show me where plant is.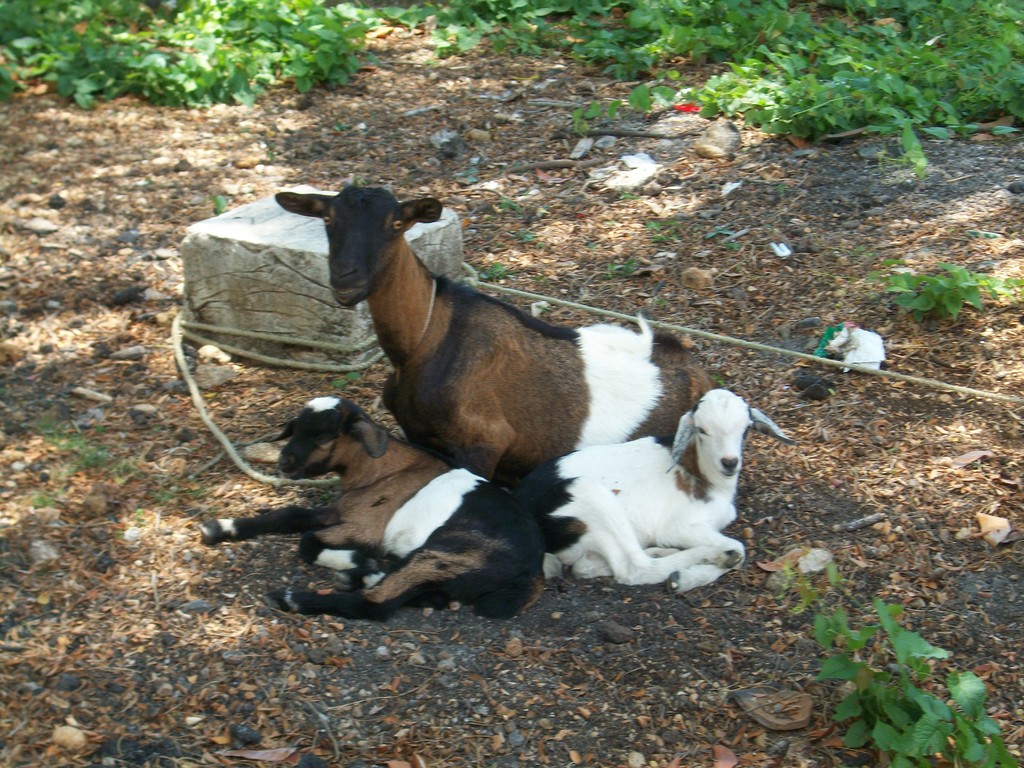
plant is at region(994, 274, 1023, 306).
